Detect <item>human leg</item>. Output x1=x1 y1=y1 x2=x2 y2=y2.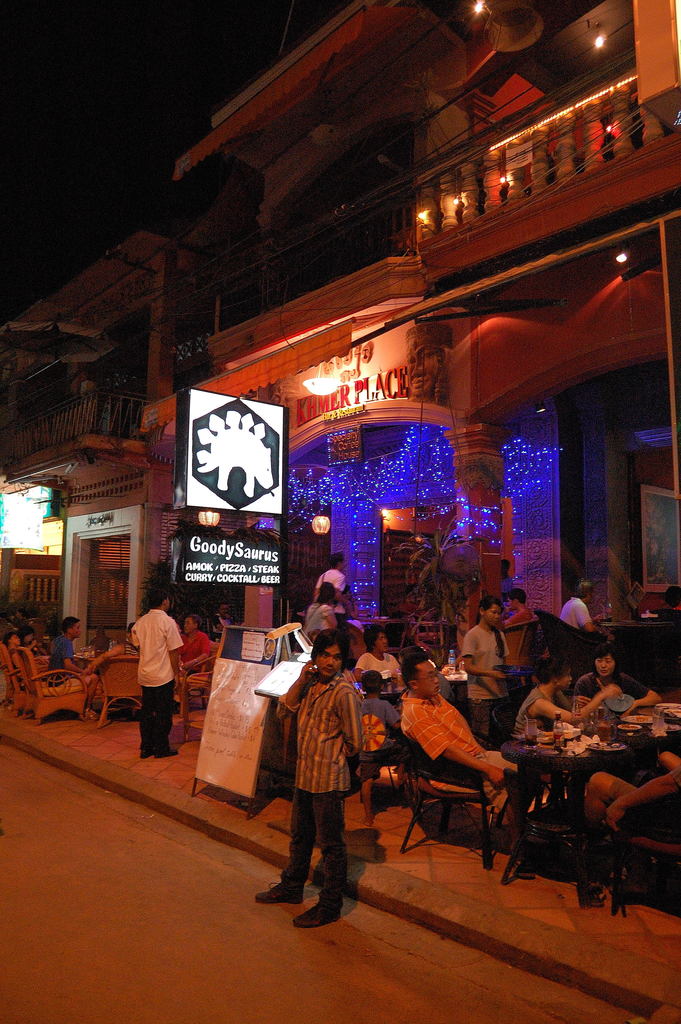
x1=258 y1=778 x2=307 y2=907.
